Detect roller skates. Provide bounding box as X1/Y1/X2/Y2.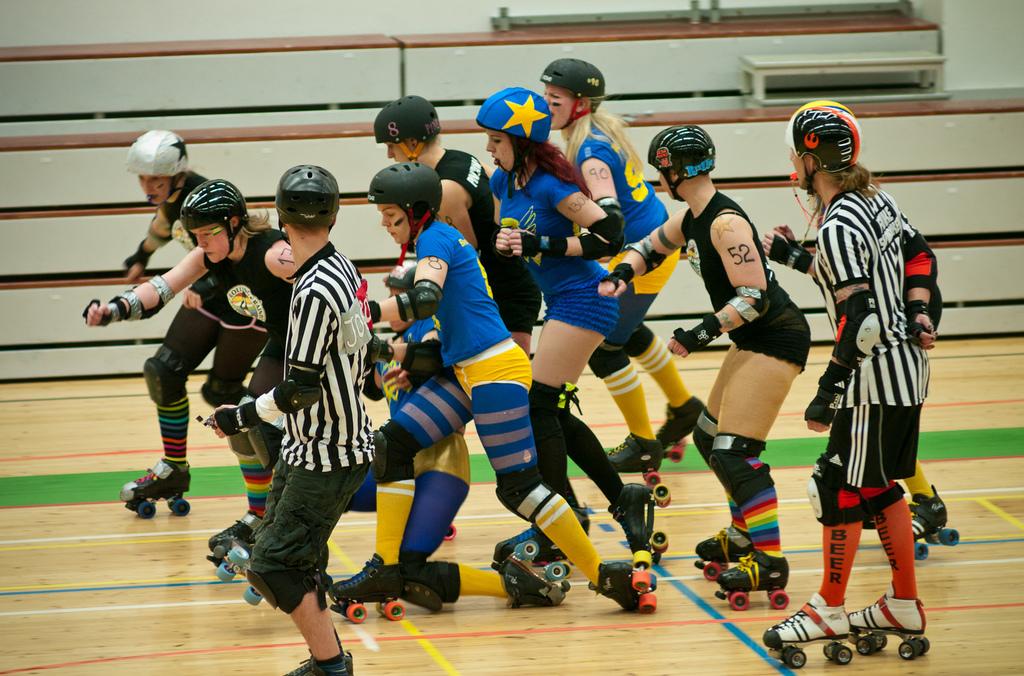
657/395/706/464.
